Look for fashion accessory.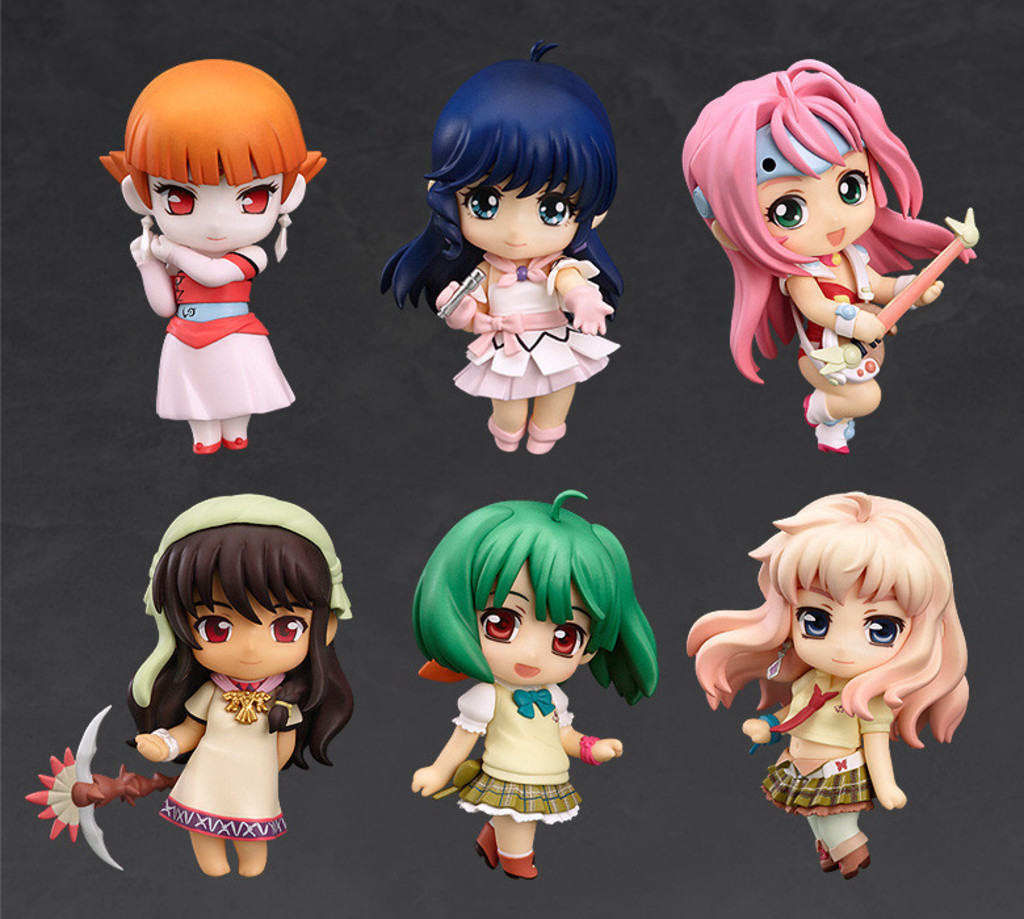
Found: {"left": 512, "top": 685, "right": 554, "bottom": 717}.
